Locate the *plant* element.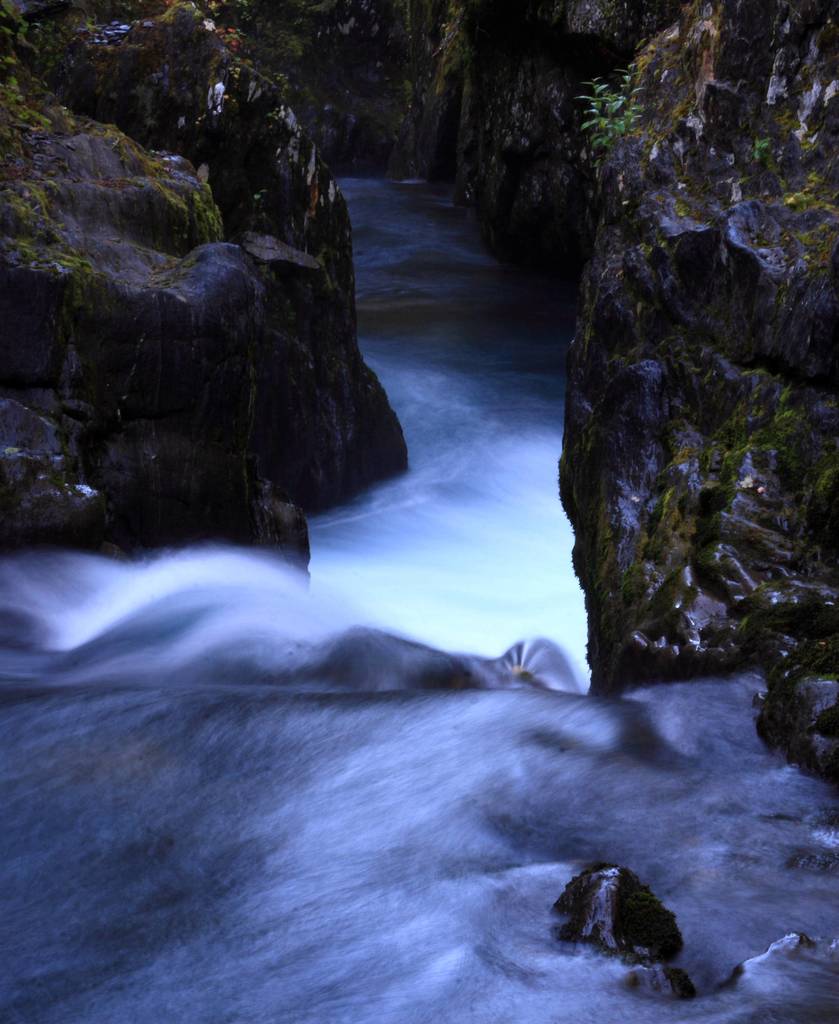
Element bbox: region(767, 390, 834, 504).
